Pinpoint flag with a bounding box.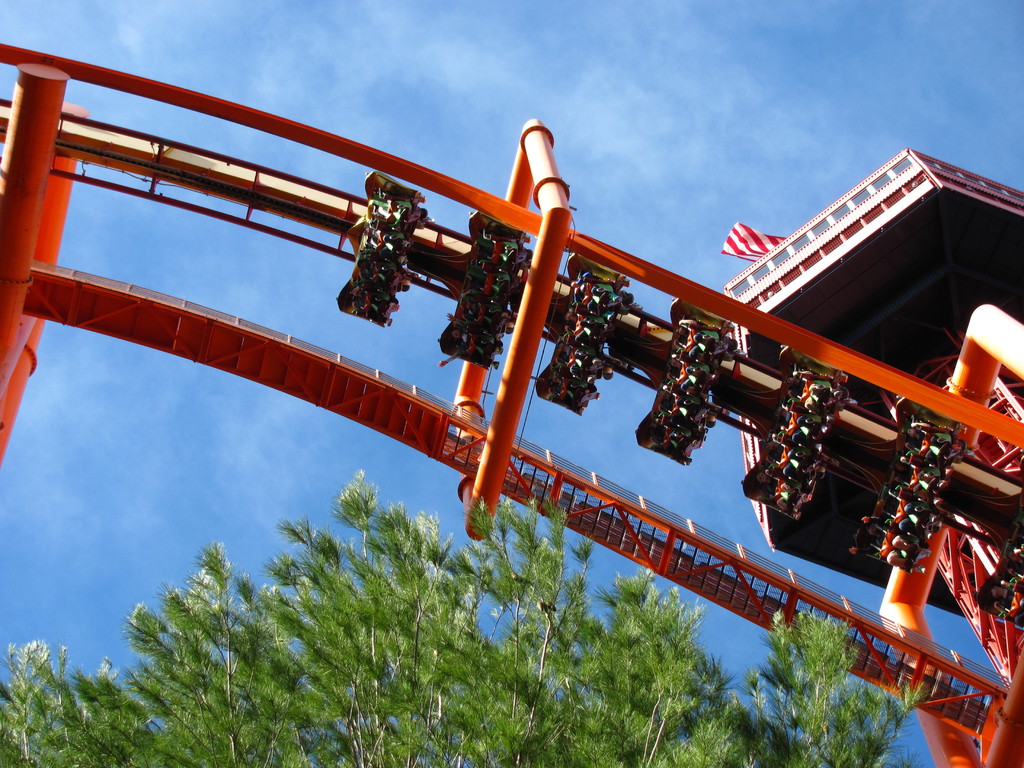
pyautogui.locateOnScreen(721, 220, 787, 259).
